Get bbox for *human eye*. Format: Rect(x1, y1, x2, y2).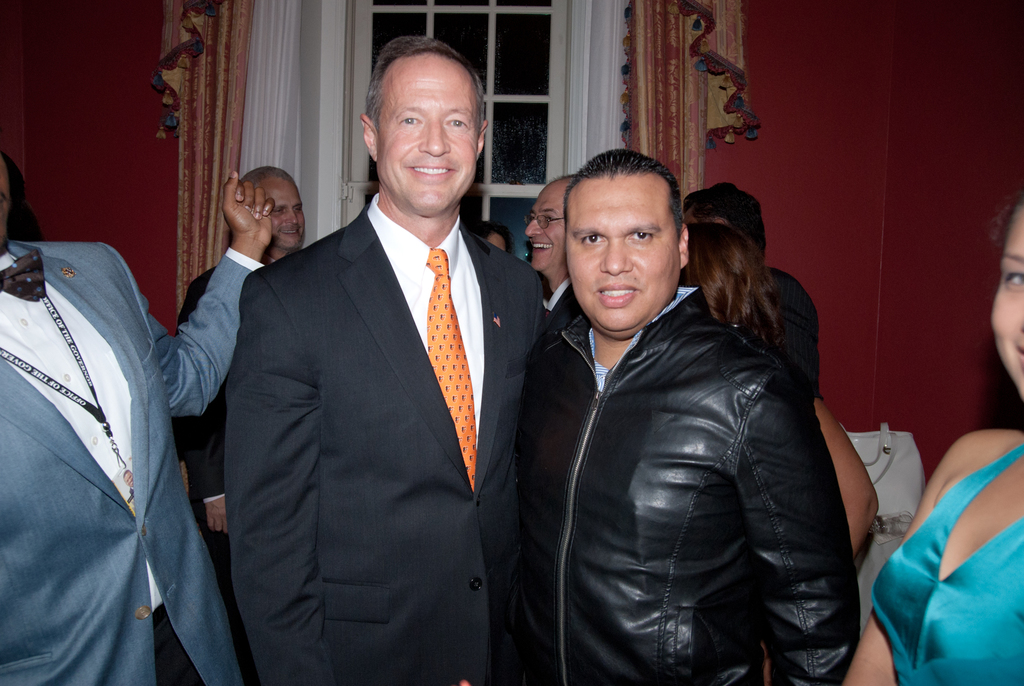
Rect(993, 265, 1023, 302).
